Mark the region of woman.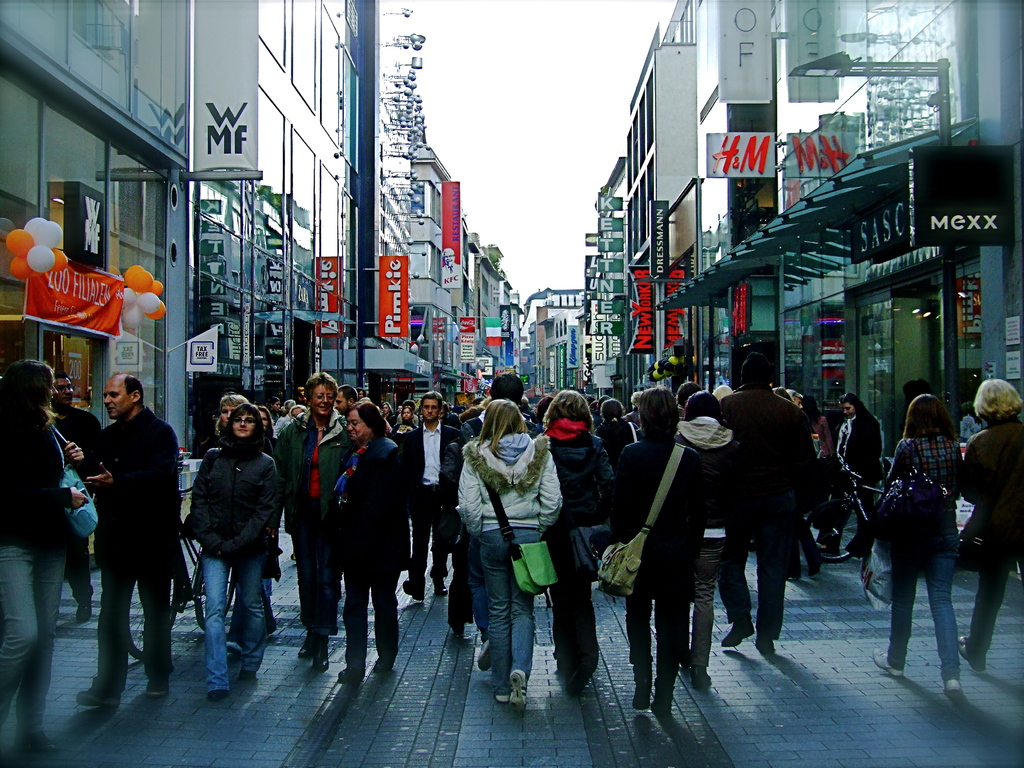
Region: [x1=534, y1=385, x2=620, y2=694].
